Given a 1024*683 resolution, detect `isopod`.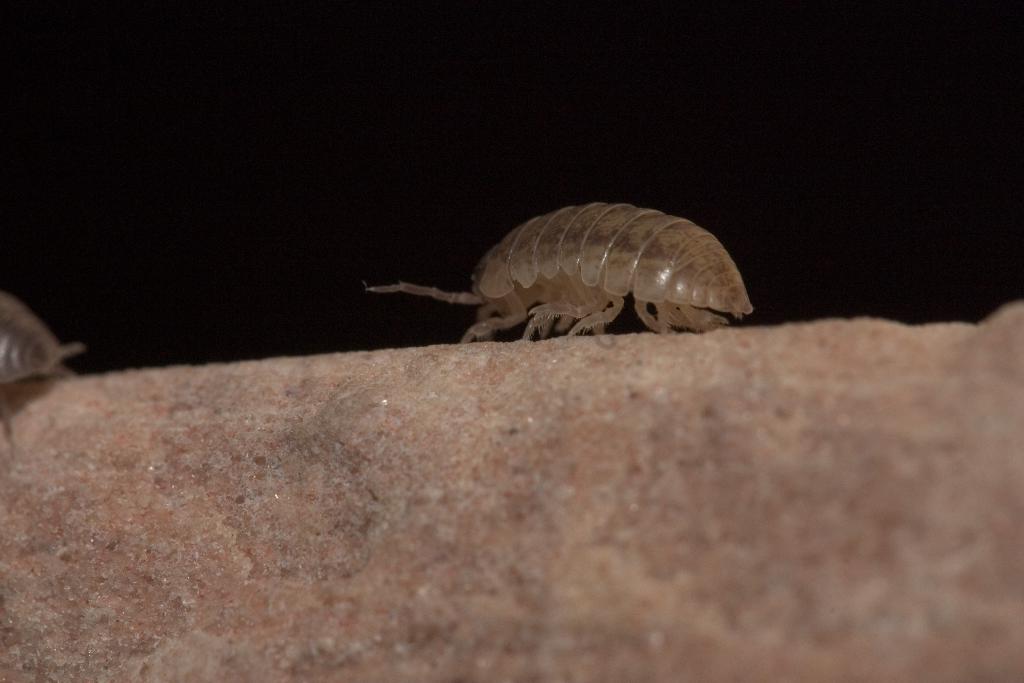
crop(369, 201, 760, 334).
